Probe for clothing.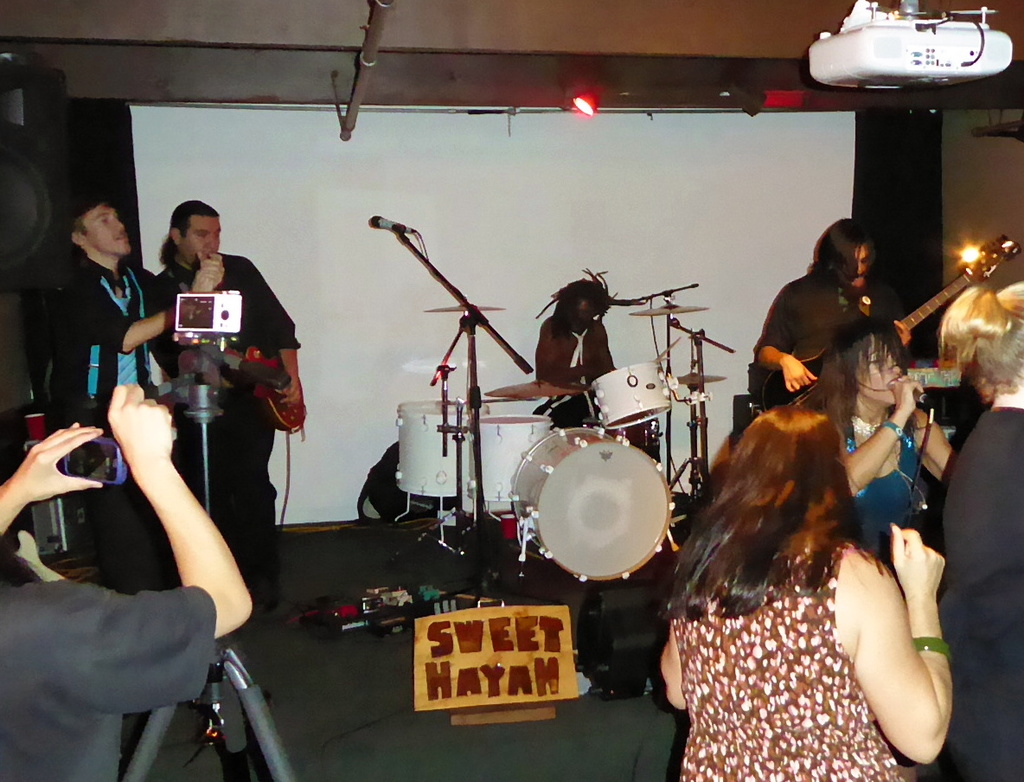
Probe result: x1=661 y1=464 x2=946 y2=753.
